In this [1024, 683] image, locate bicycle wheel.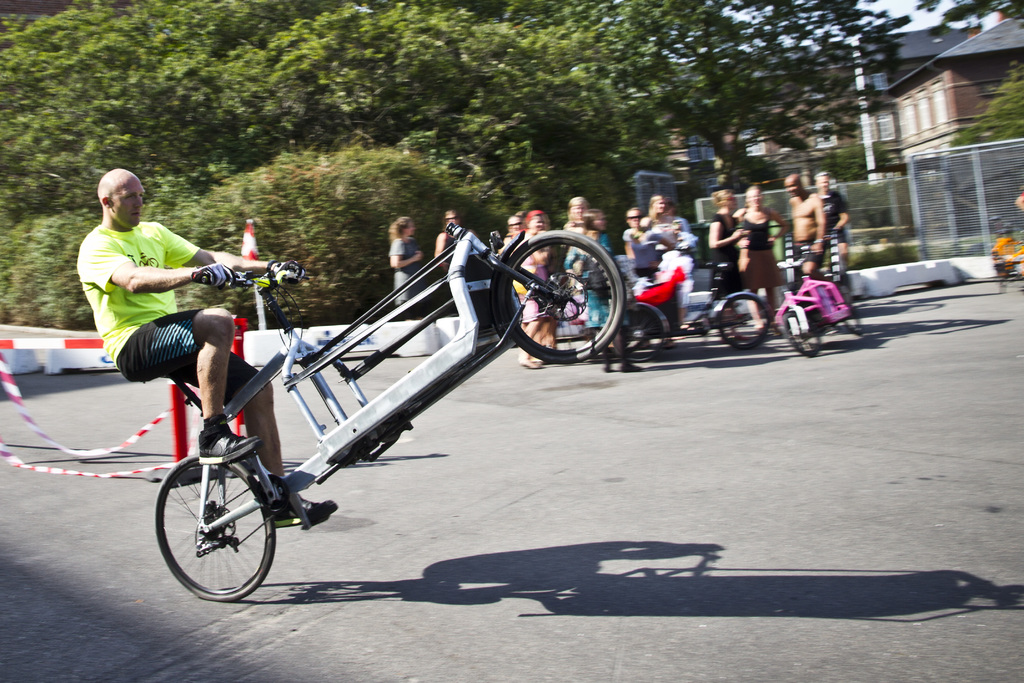
Bounding box: x1=154, y1=453, x2=289, y2=605.
